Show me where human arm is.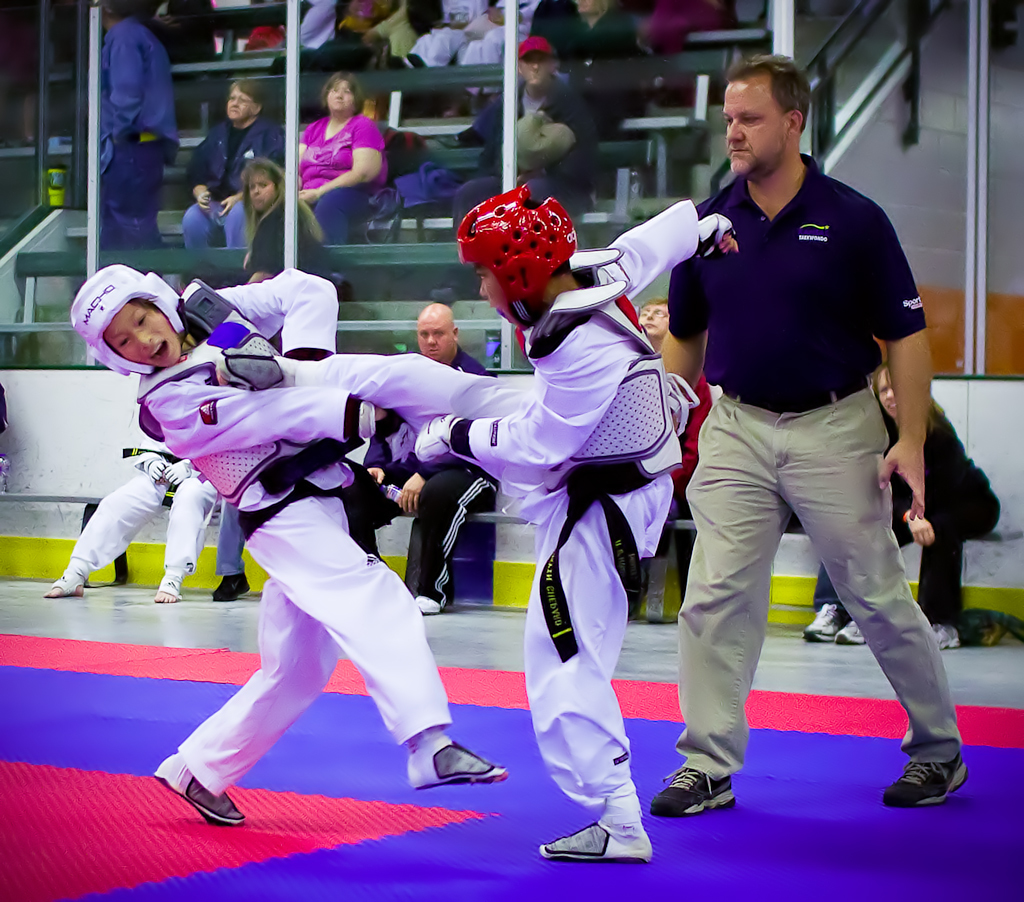
human arm is at box(364, 414, 400, 490).
